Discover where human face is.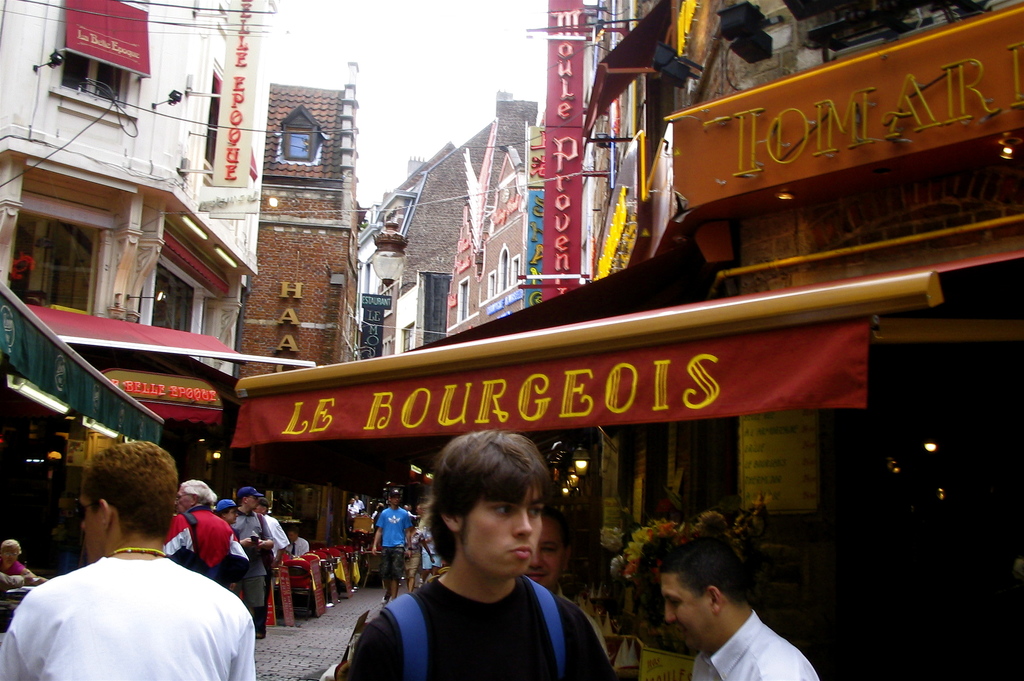
Discovered at <bbox>660, 557, 696, 650</bbox>.
